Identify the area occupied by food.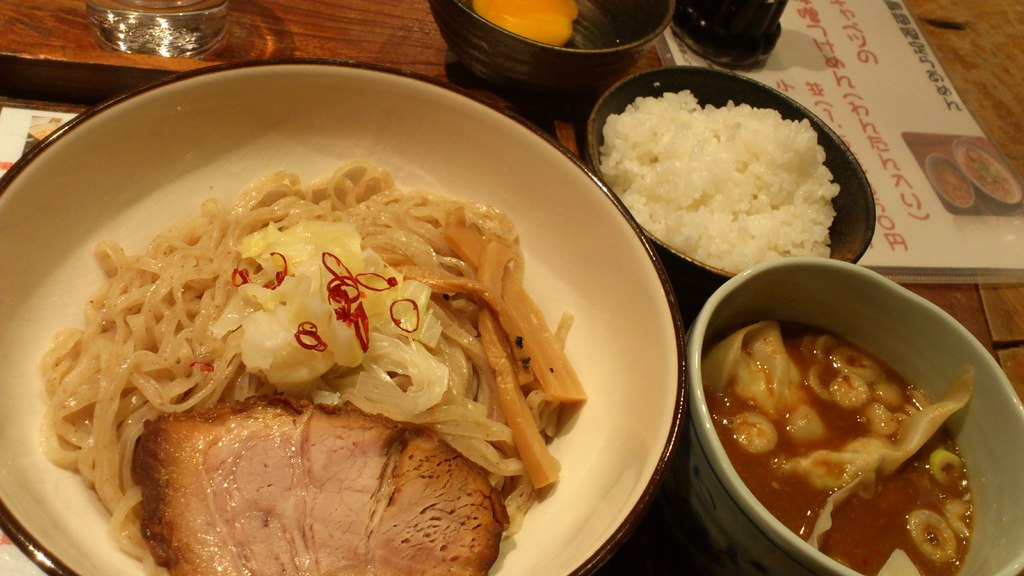
Area: Rect(967, 148, 1020, 200).
